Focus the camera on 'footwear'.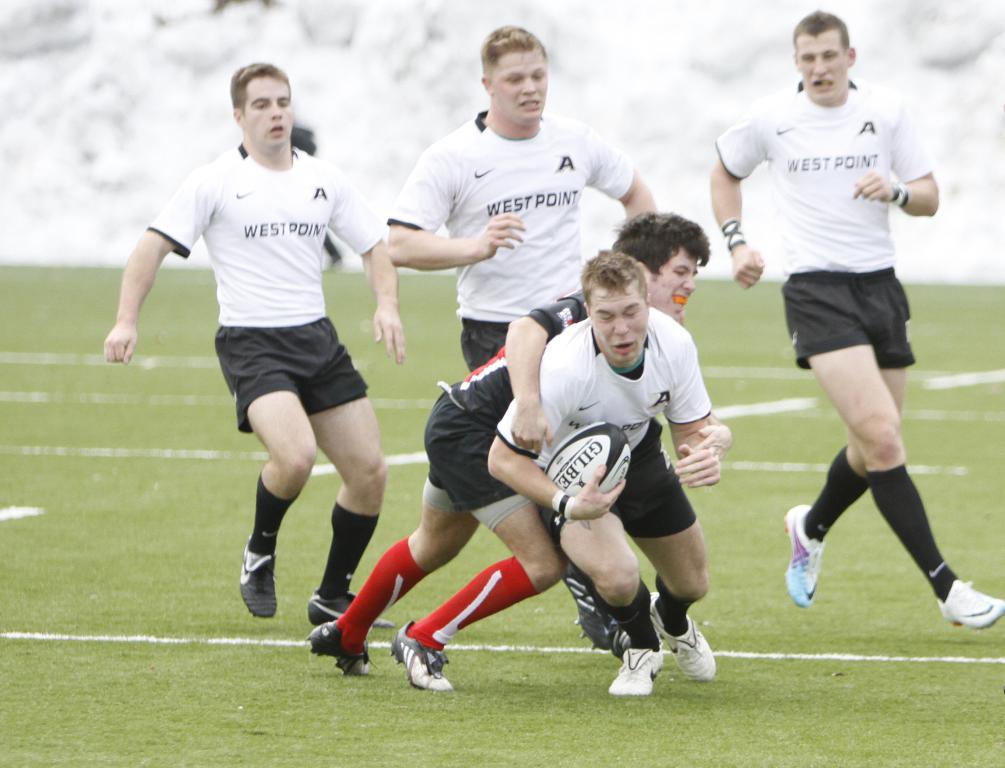
Focus region: [left=394, top=619, right=450, bottom=693].
